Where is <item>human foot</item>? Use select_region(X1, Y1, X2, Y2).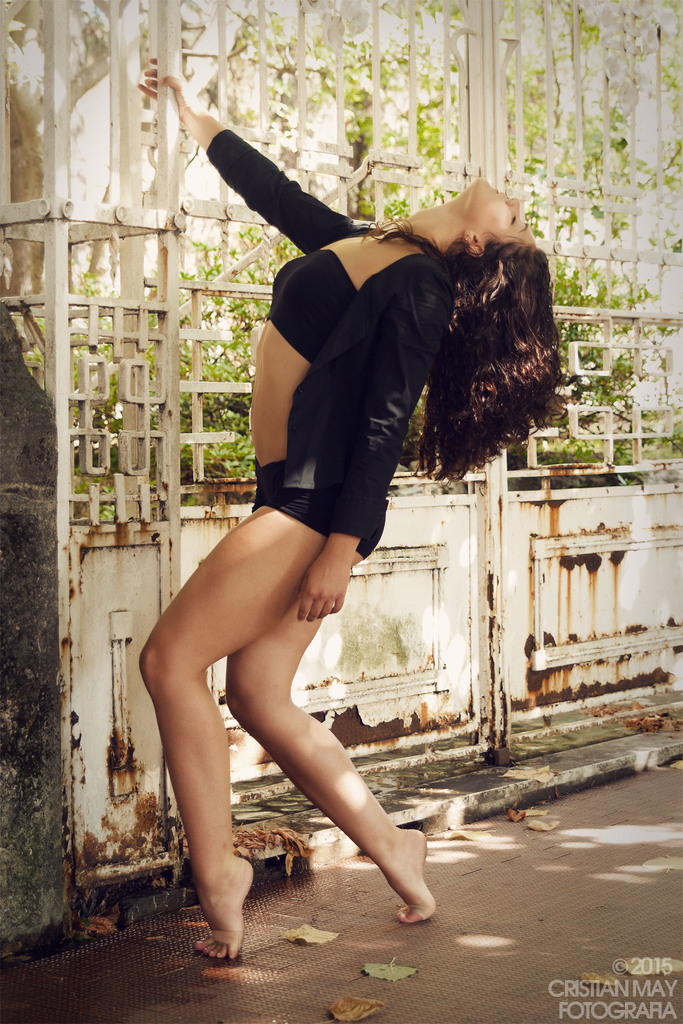
select_region(370, 822, 437, 923).
